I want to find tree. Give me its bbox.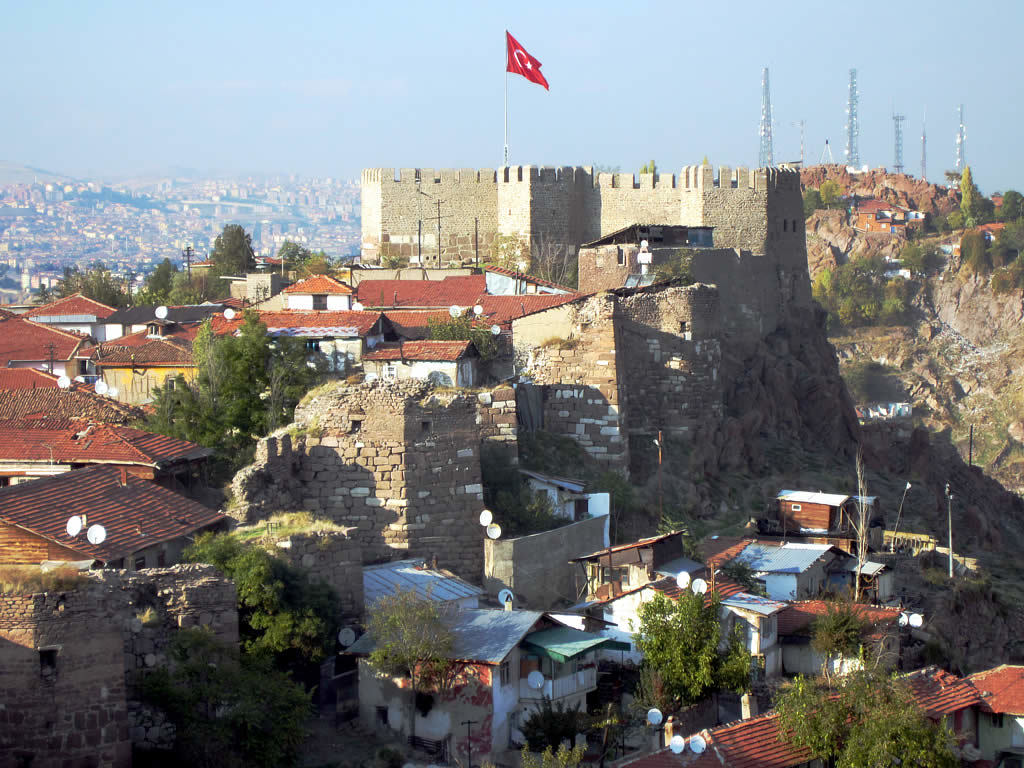
bbox=[954, 170, 989, 232].
